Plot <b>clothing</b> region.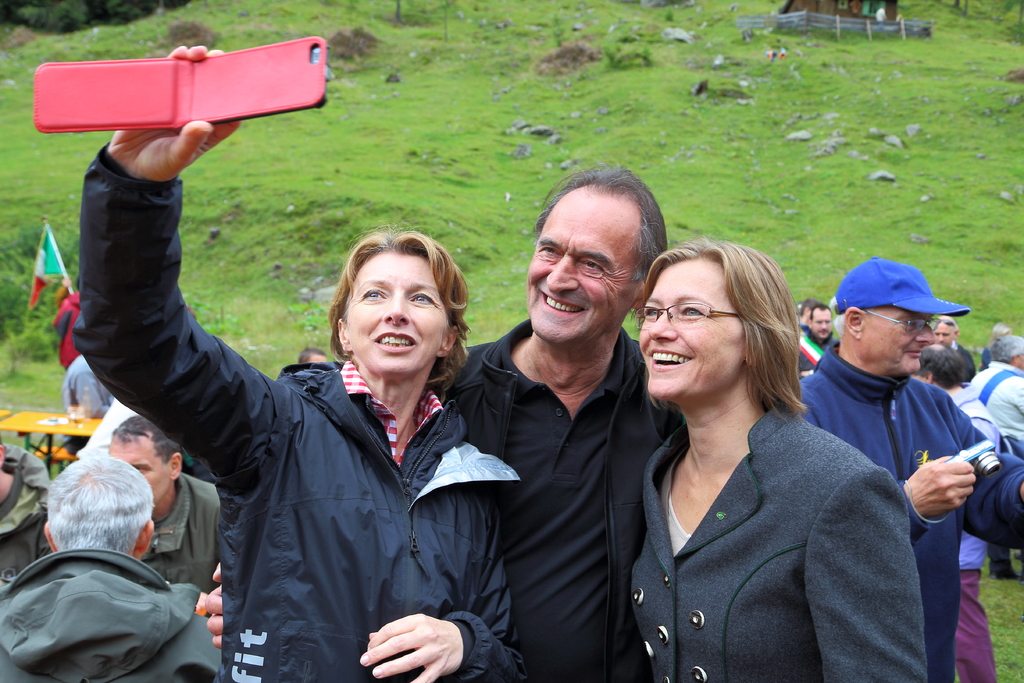
Plotted at [950,338,979,382].
